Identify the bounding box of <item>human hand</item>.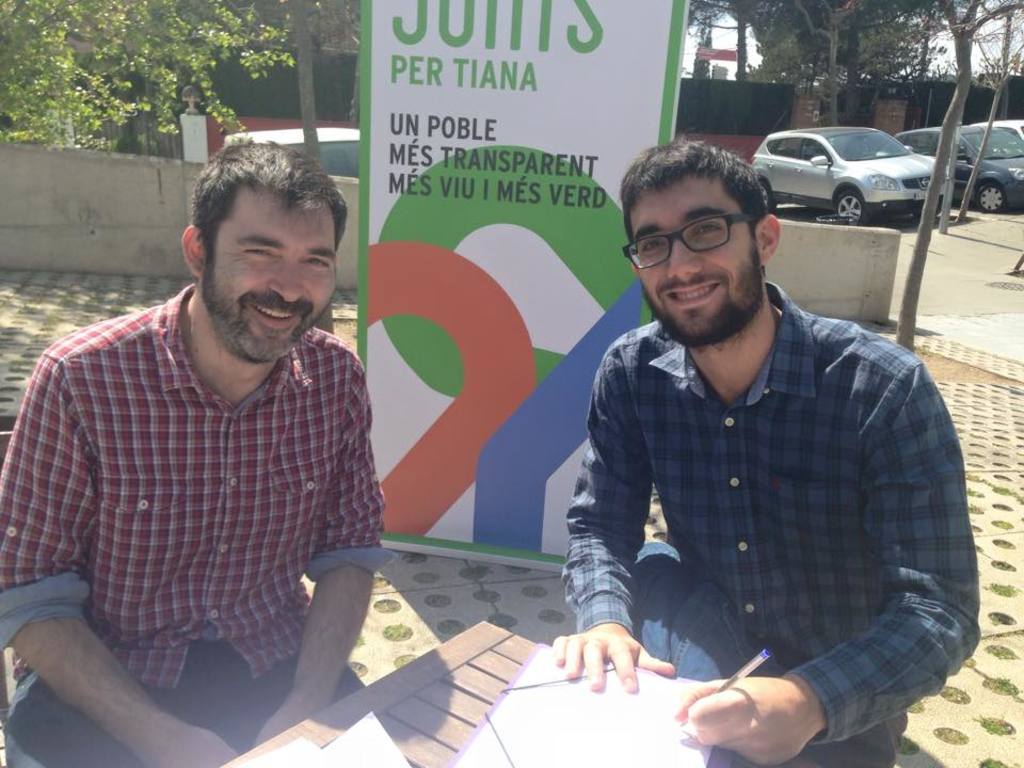
(247,700,326,749).
